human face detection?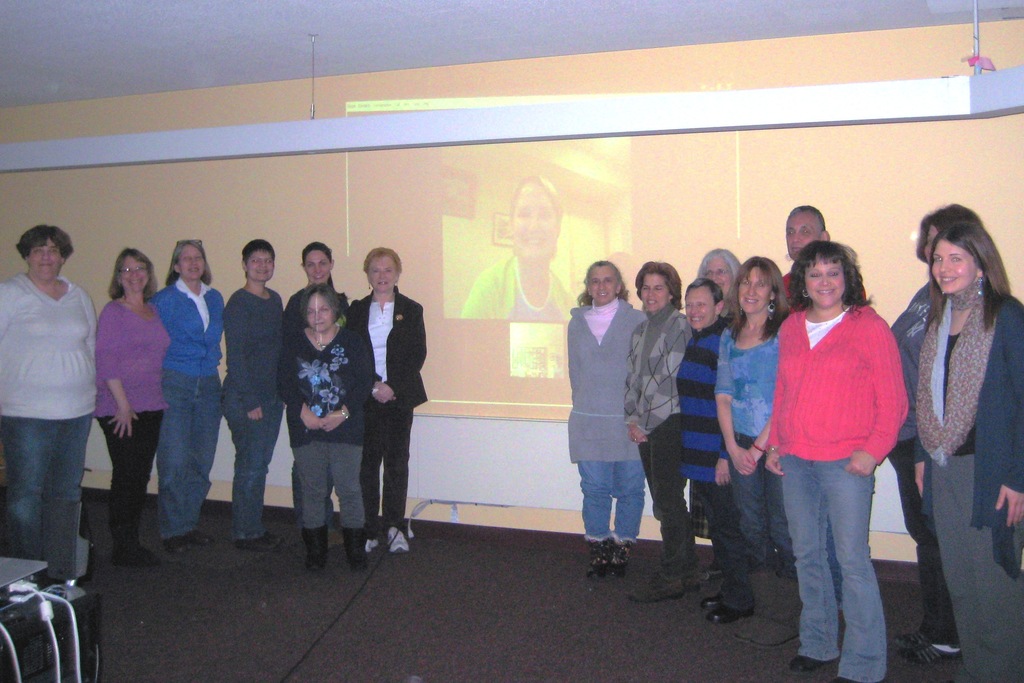
{"x1": 587, "y1": 270, "x2": 617, "y2": 306}
